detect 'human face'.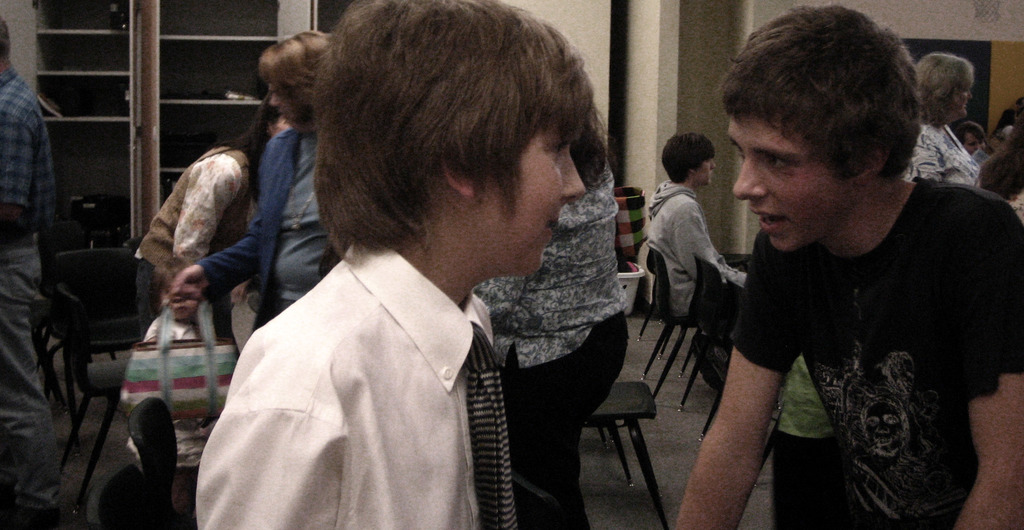
Detected at <region>266, 78, 303, 134</region>.
